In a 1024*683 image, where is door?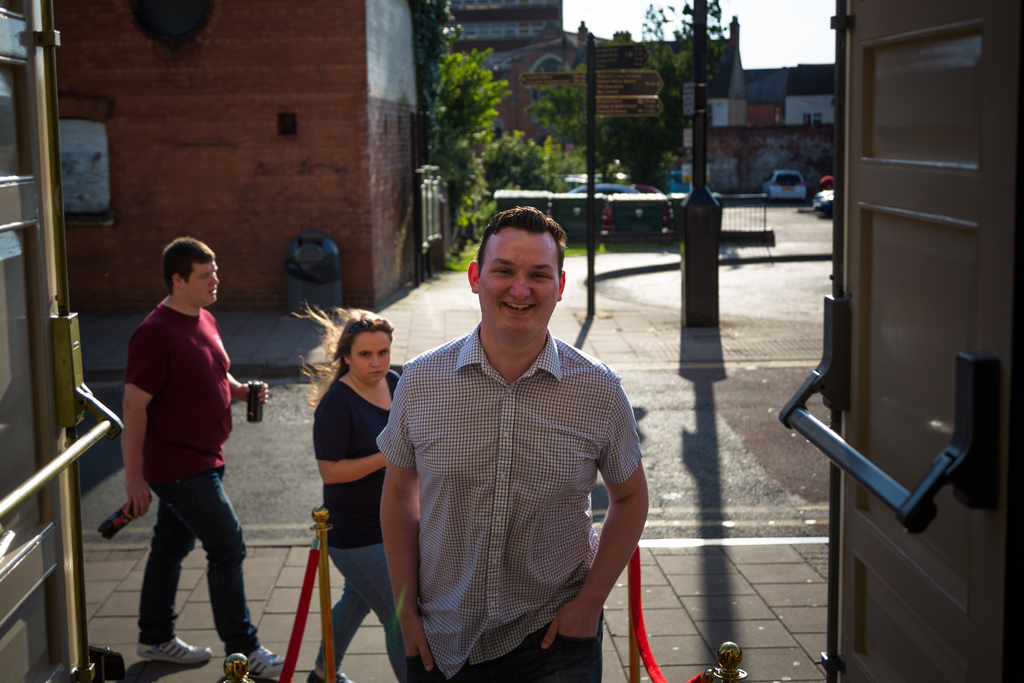
BBox(0, 0, 96, 682).
